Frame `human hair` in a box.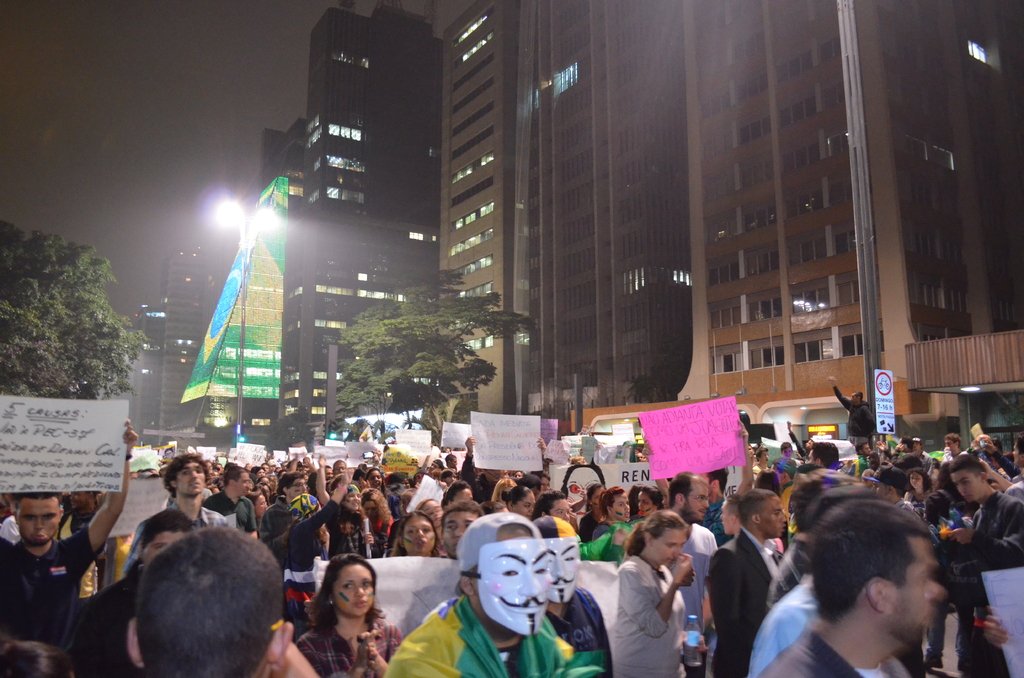
region(786, 467, 861, 535).
